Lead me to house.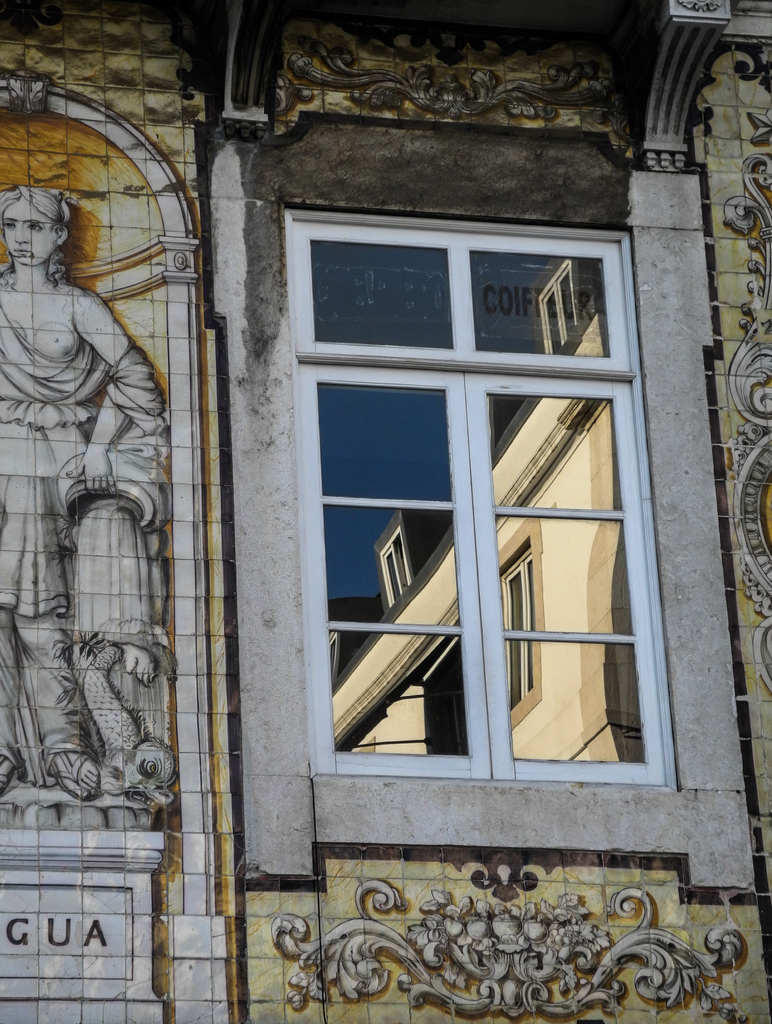
Lead to <bbox>0, 0, 771, 1016</bbox>.
